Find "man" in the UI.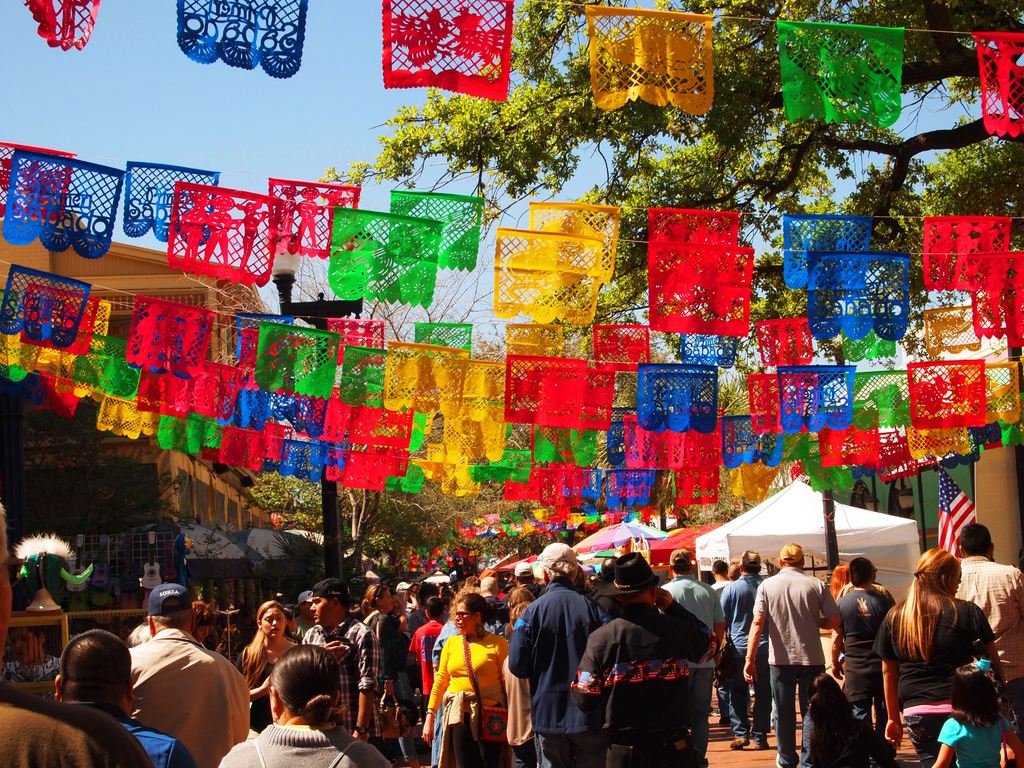
UI element at bbox=(740, 547, 840, 767).
